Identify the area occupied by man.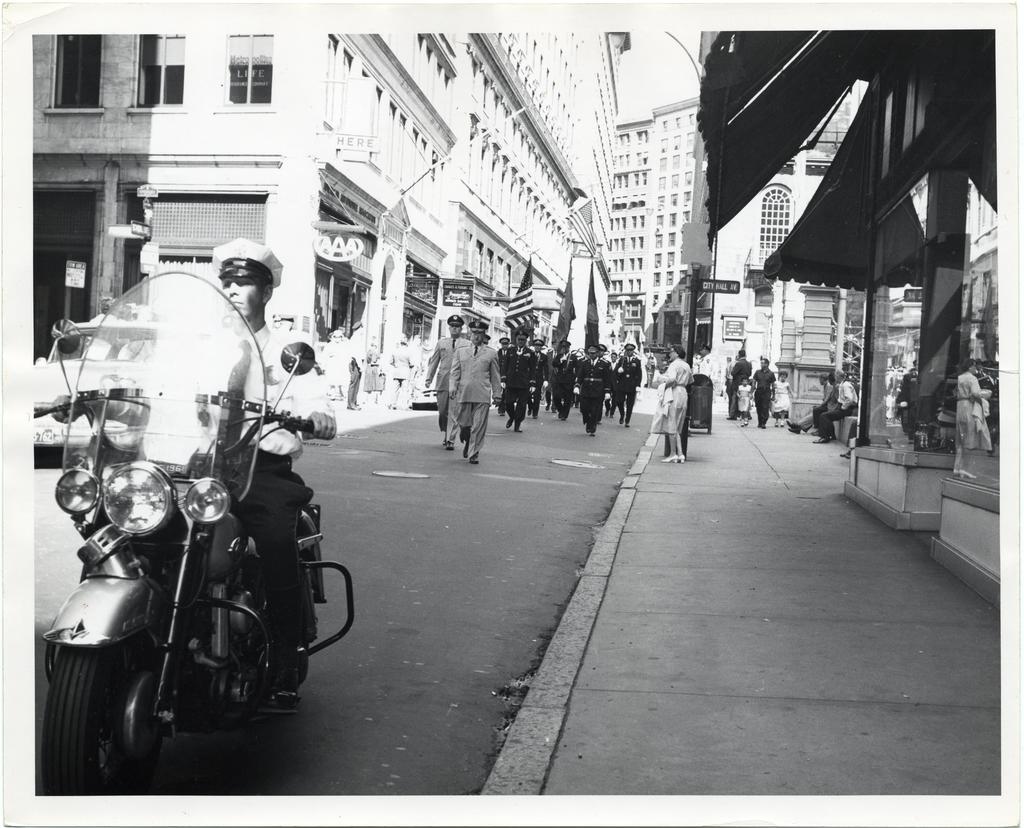
Area: (left=446, top=316, right=499, bottom=466).
